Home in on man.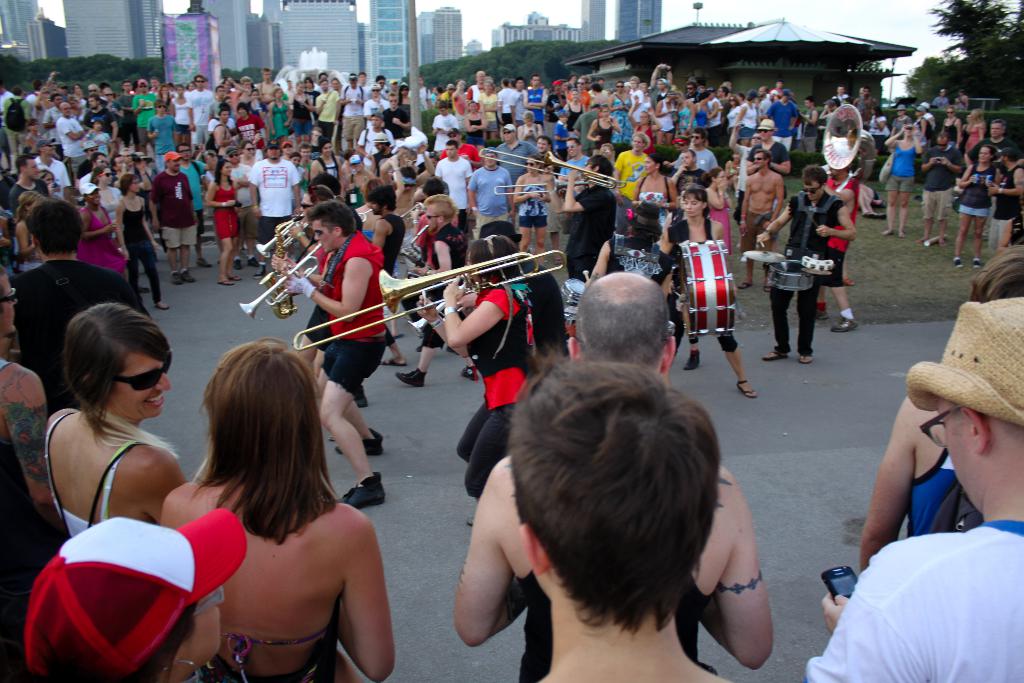
Homed in at 916:133:966:247.
